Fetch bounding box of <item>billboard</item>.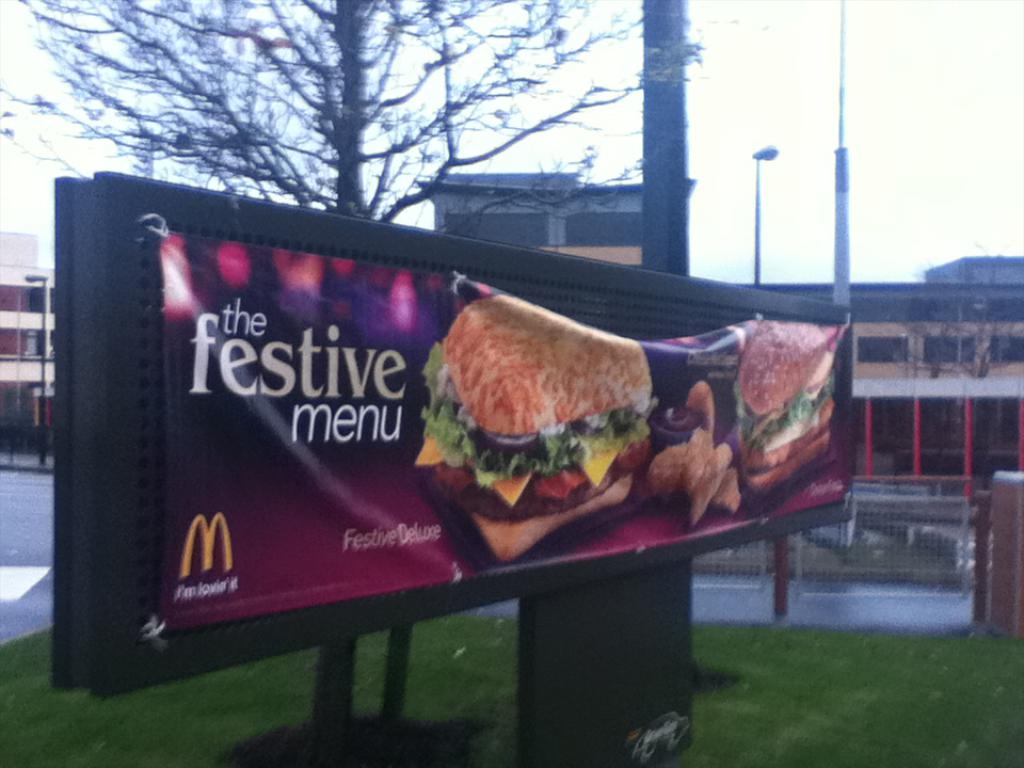
Bbox: <region>60, 166, 861, 700</region>.
